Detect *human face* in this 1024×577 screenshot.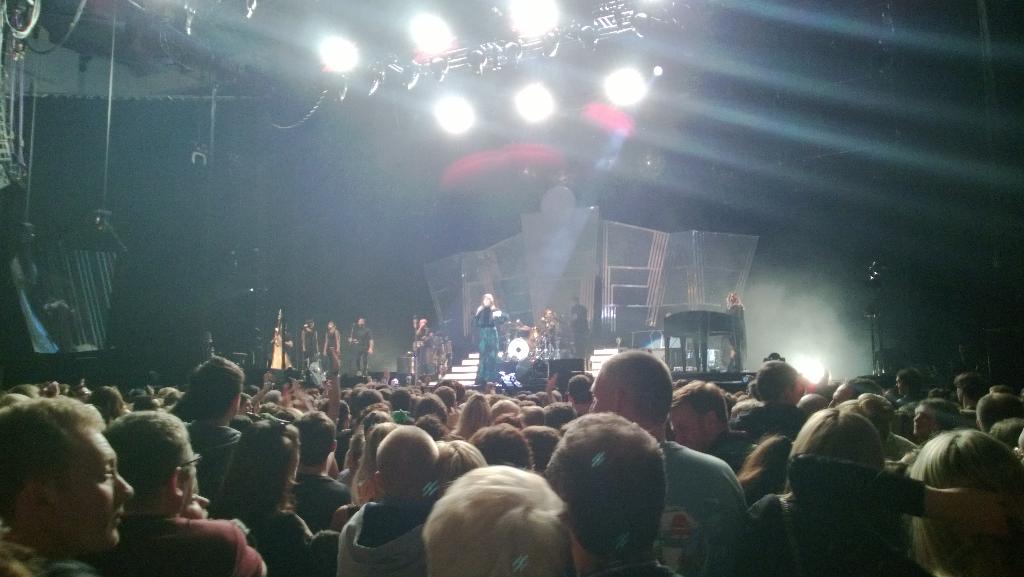
Detection: <box>481,289,496,312</box>.
